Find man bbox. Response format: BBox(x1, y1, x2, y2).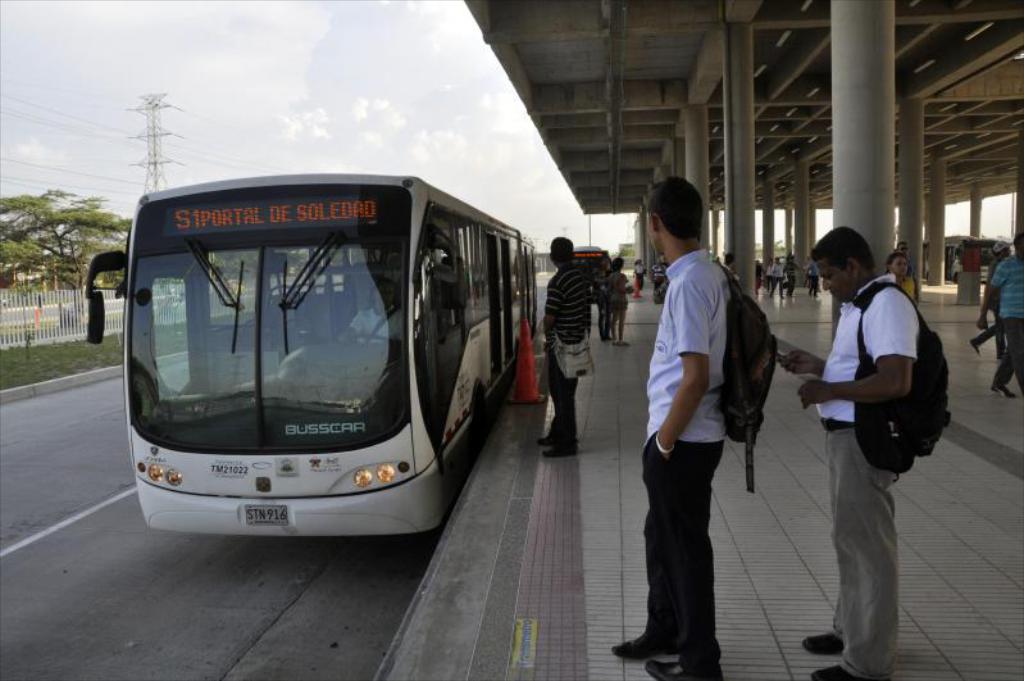
BBox(975, 236, 1023, 396).
